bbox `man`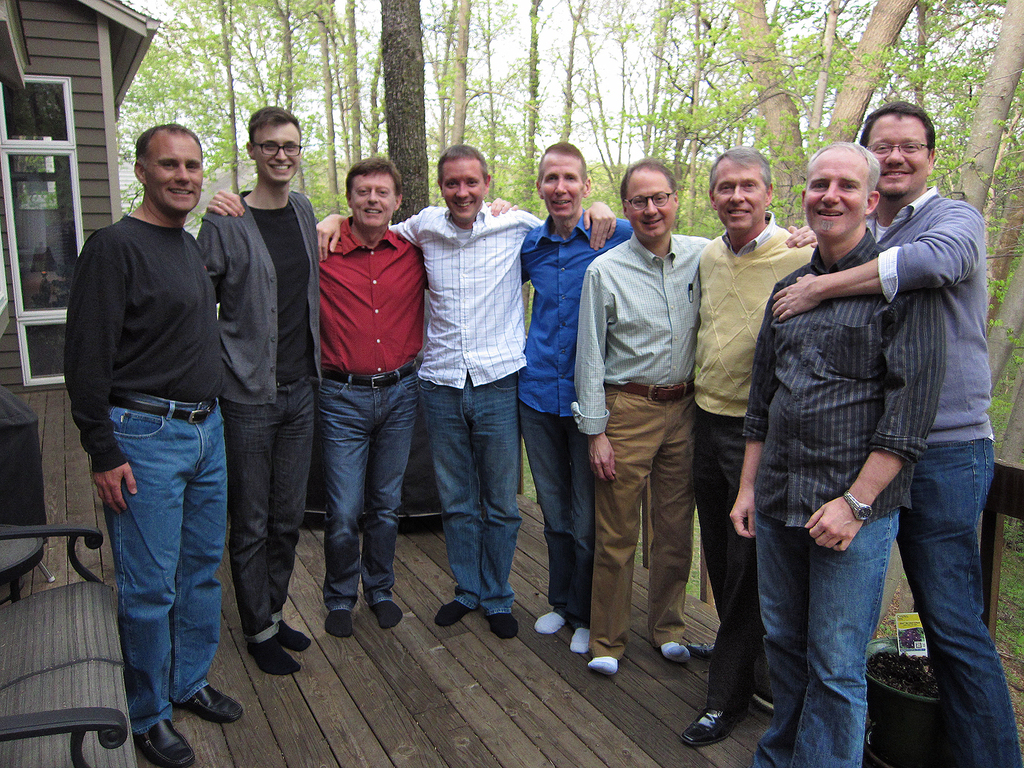
x1=684 y1=145 x2=814 y2=750
